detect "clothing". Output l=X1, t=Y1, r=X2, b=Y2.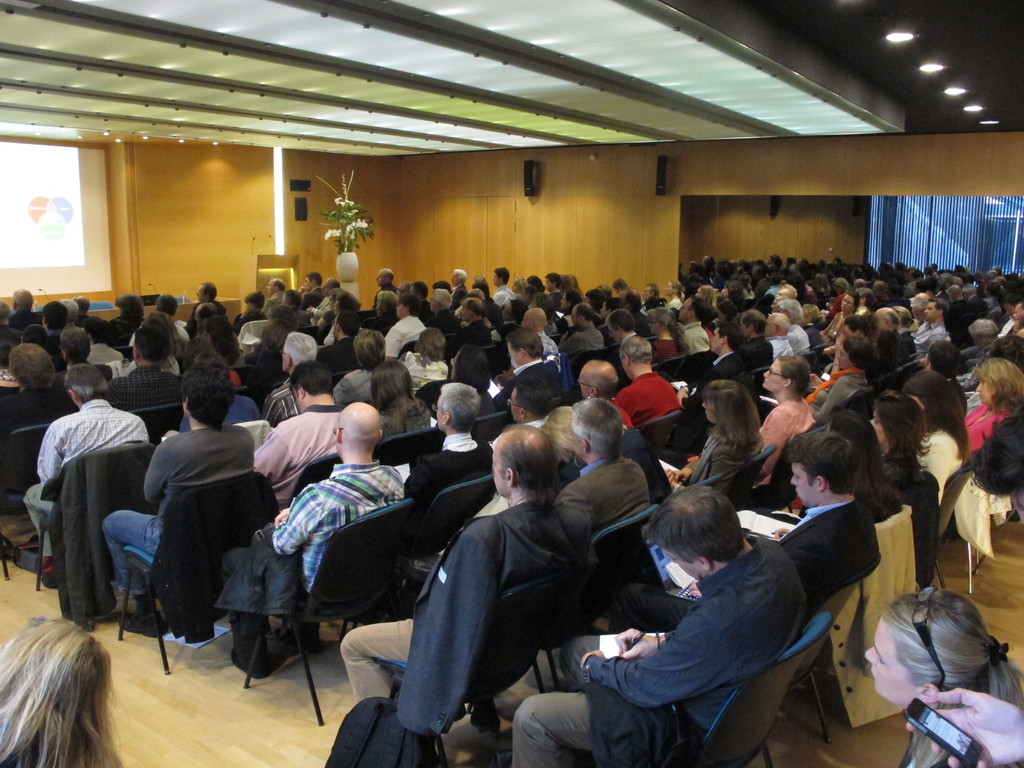
l=809, t=327, r=826, b=355.
